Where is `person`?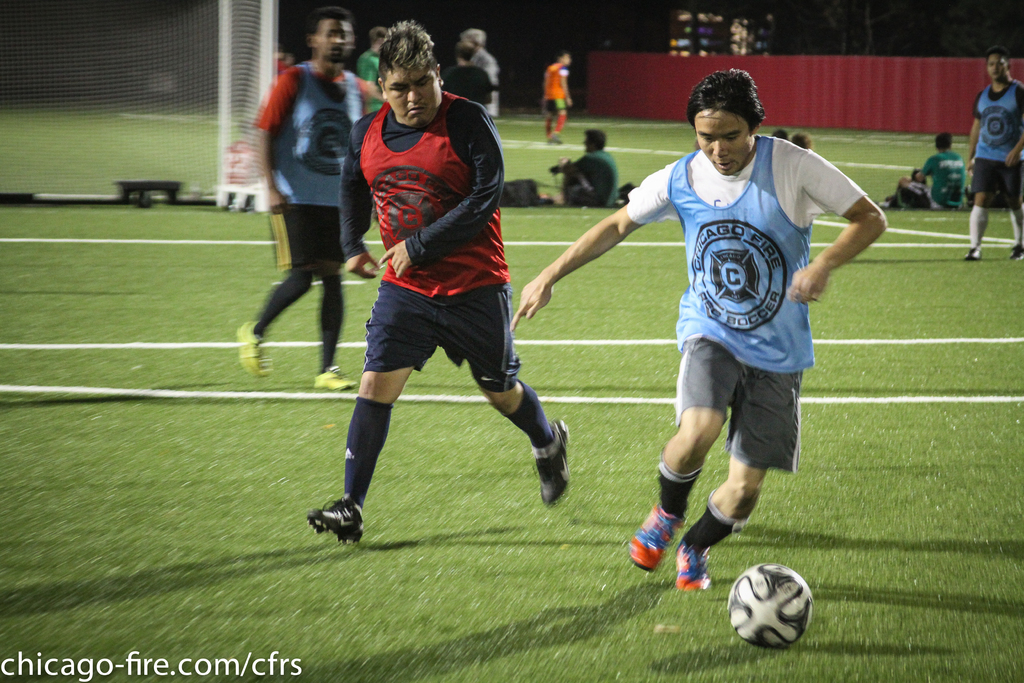
bbox(319, 37, 548, 559).
